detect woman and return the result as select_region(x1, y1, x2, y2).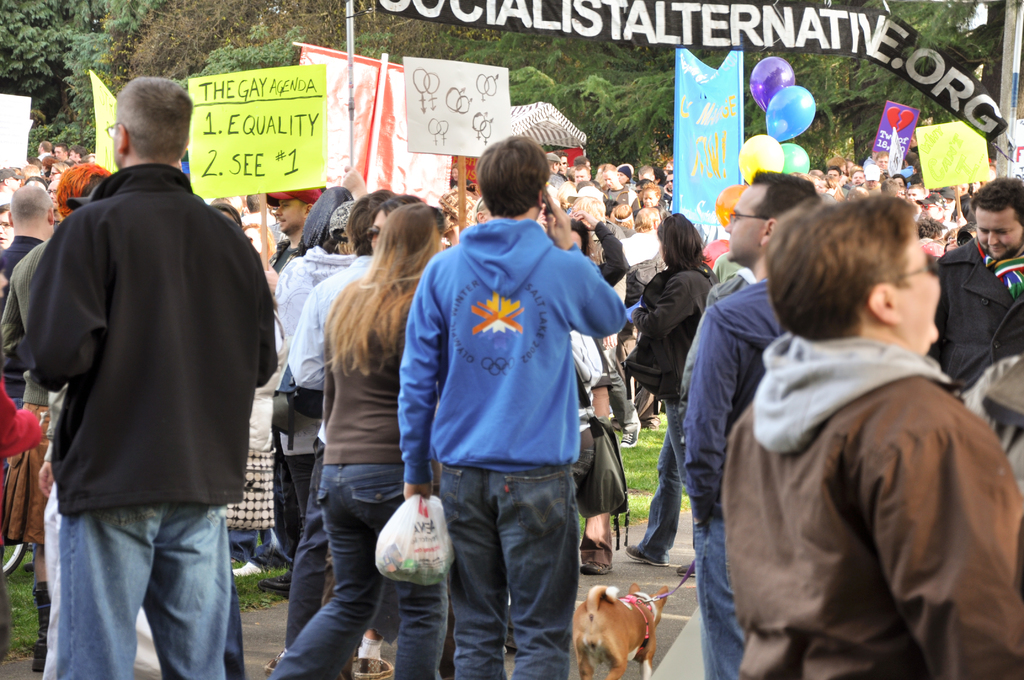
select_region(707, 155, 997, 679).
